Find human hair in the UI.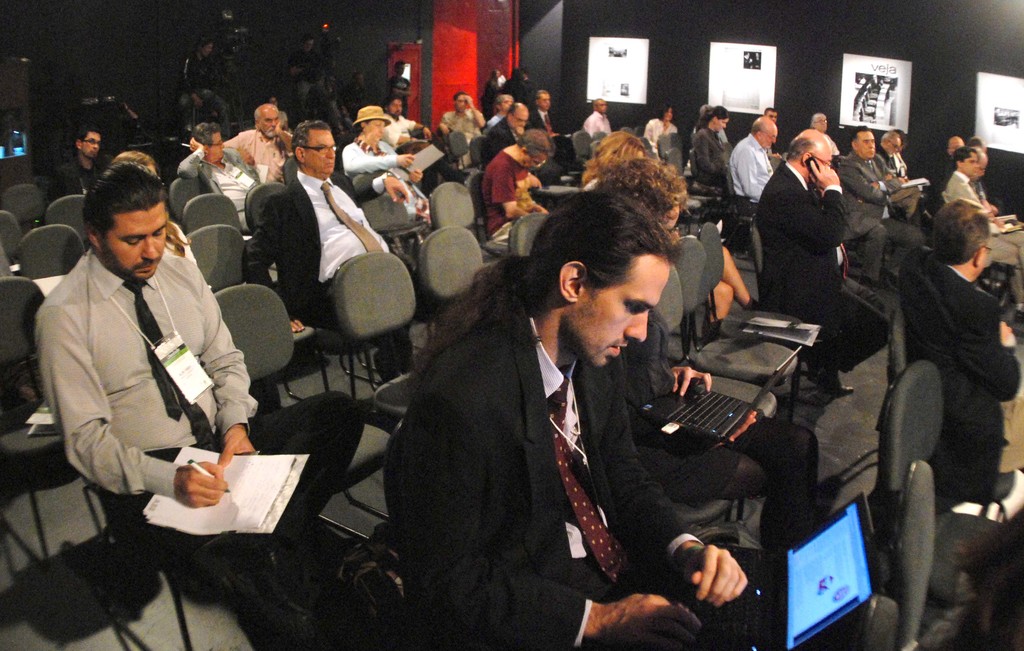
UI element at (656, 101, 670, 120).
